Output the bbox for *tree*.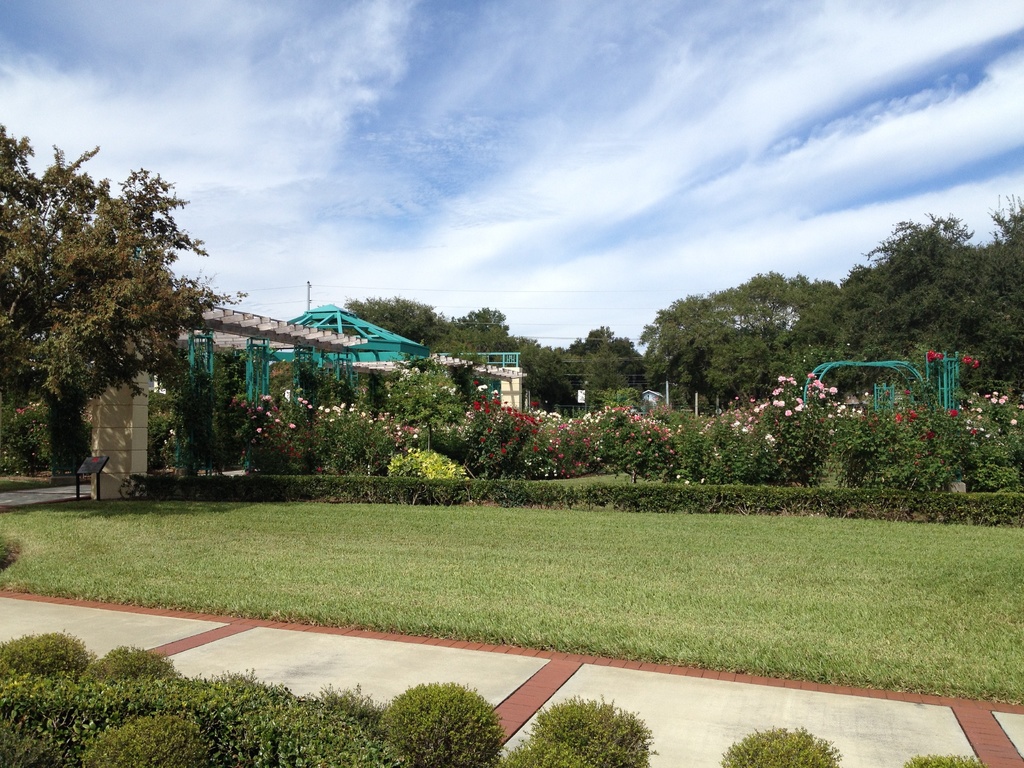
(0,105,250,475).
